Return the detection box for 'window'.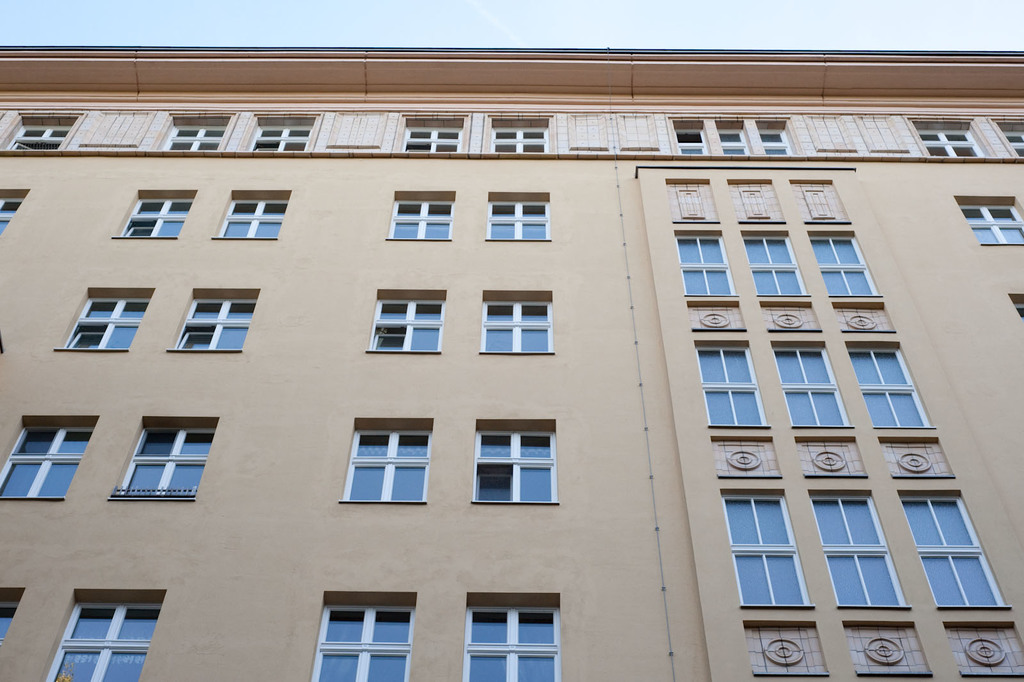
locate(170, 293, 261, 351).
